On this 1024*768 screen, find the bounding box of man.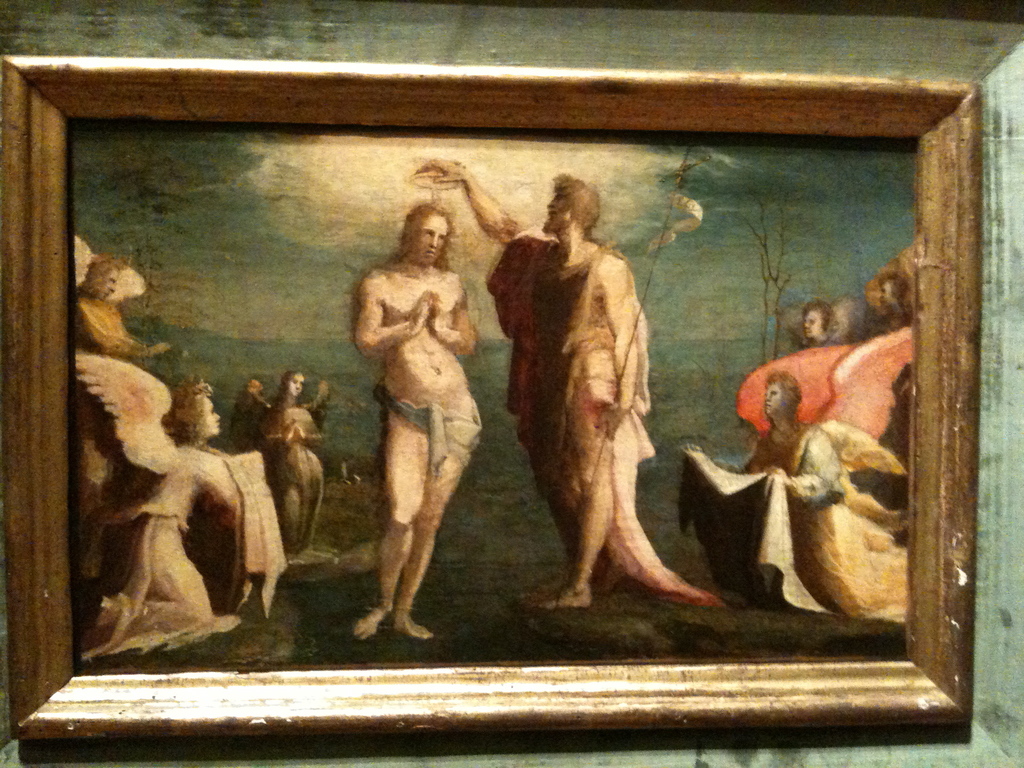
Bounding box: (417,151,724,609).
